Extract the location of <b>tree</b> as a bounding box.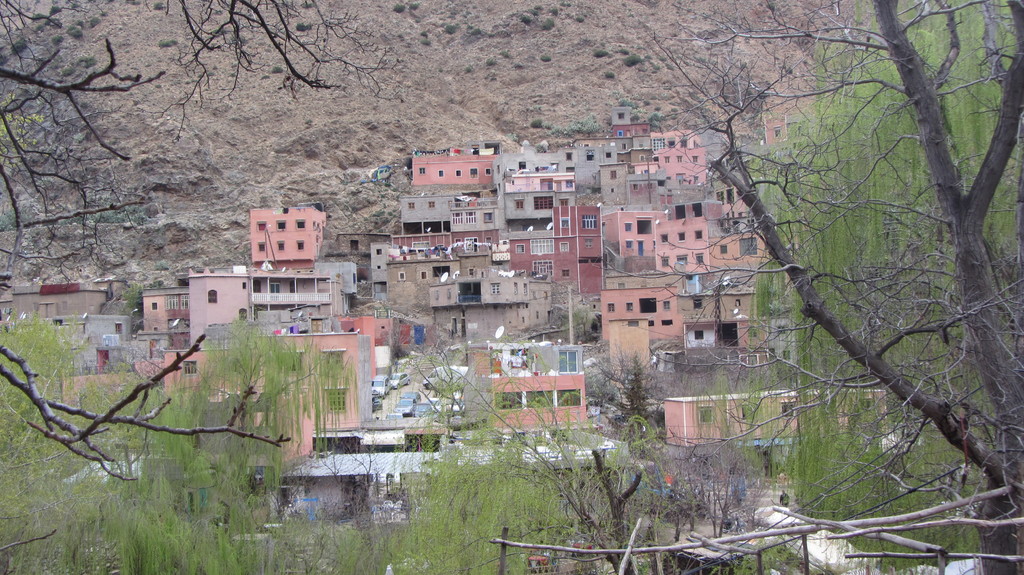
x1=639, y1=0, x2=1023, y2=574.
